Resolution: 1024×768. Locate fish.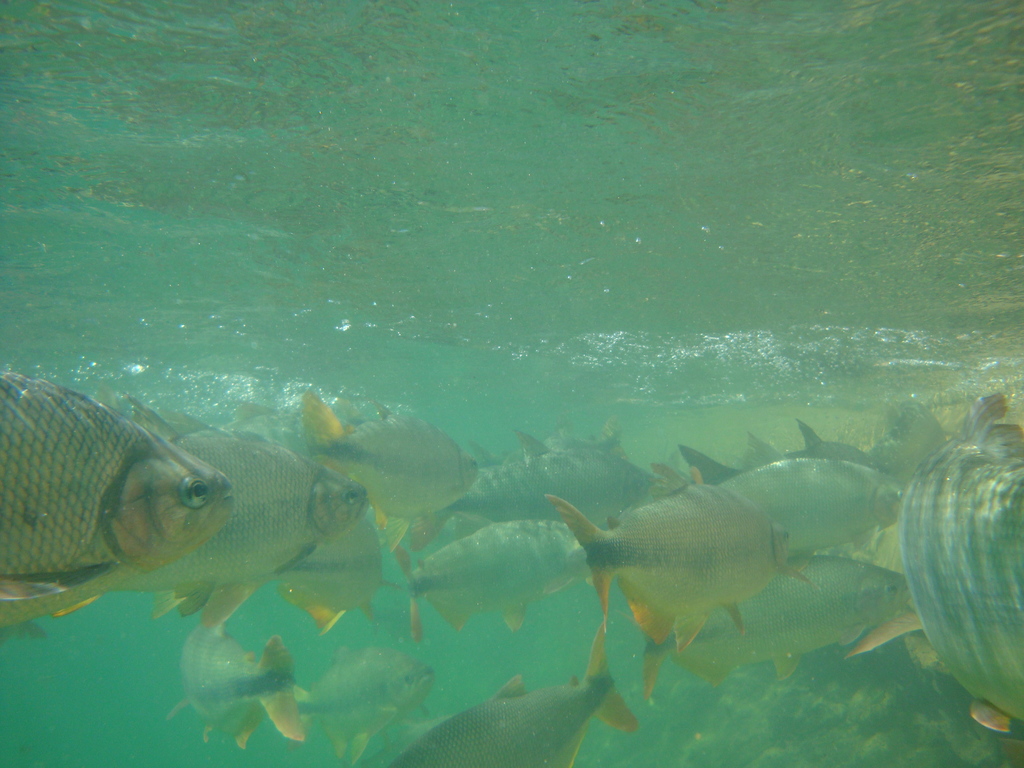
<bbox>180, 623, 303, 741</bbox>.
